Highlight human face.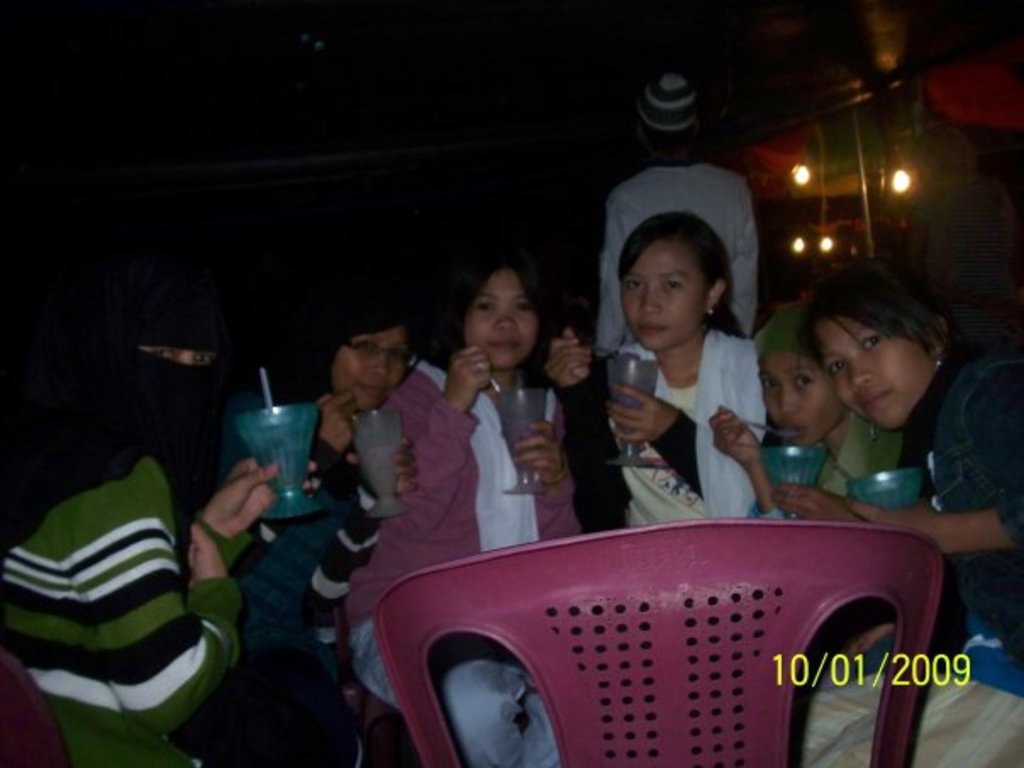
Highlighted region: locate(334, 329, 417, 410).
